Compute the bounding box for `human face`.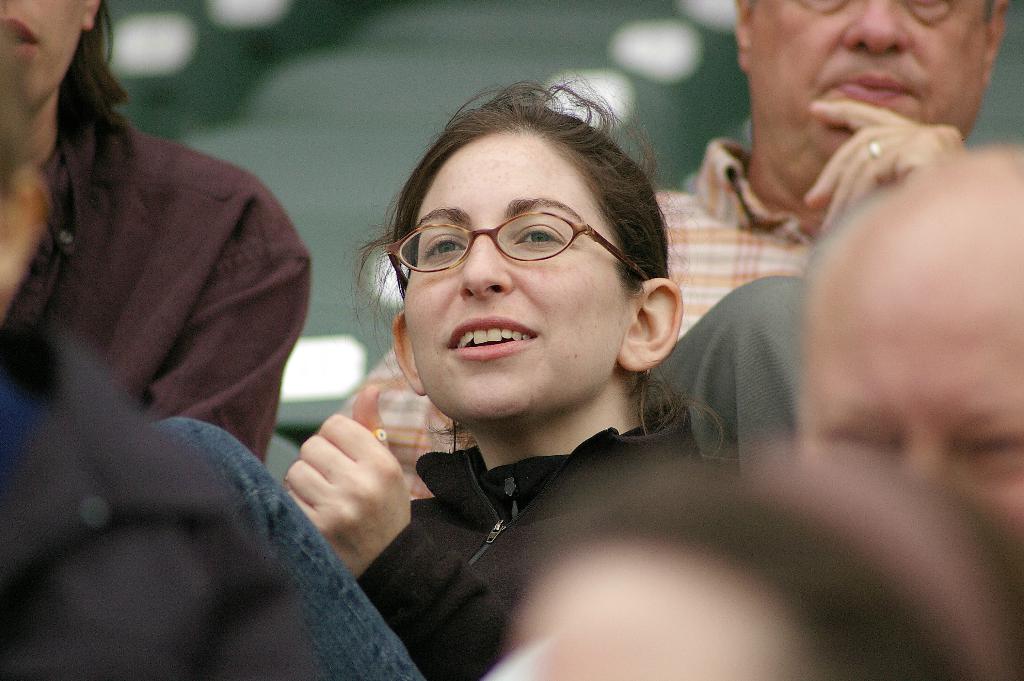
<bbox>788, 267, 1023, 548</bbox>.
